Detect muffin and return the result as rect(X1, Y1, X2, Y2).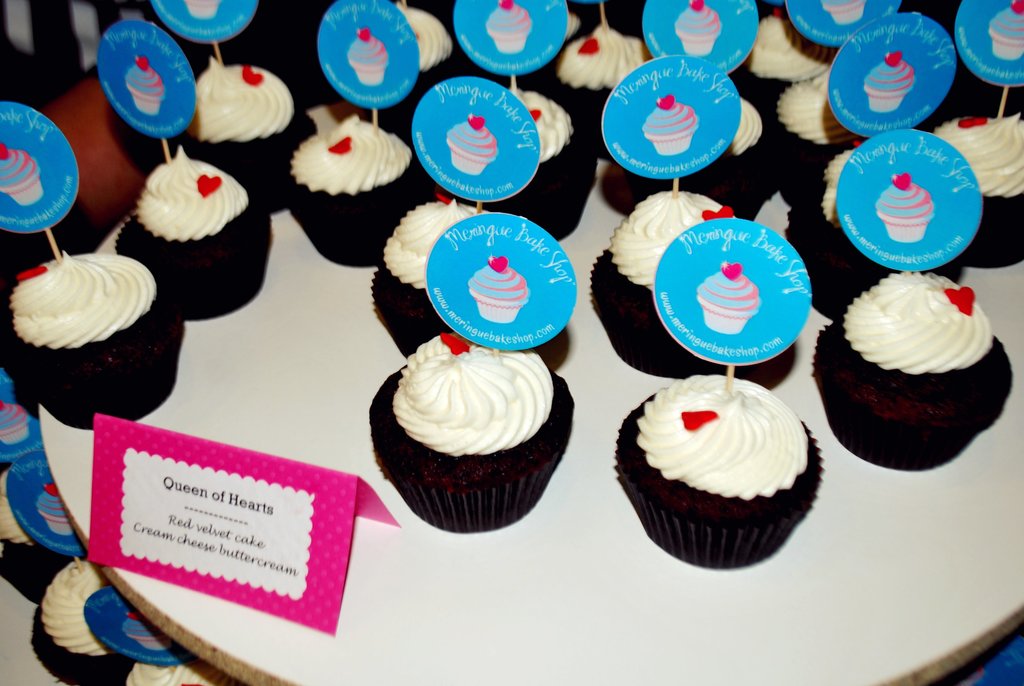
rect(0, 464, 42, 566).
